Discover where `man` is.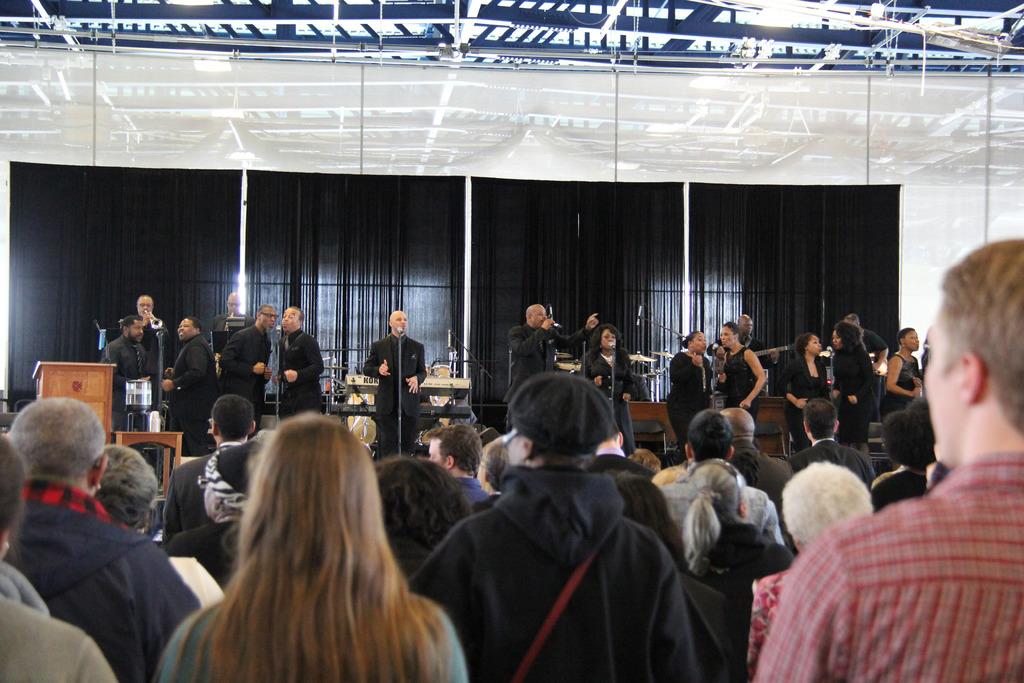
Discovered at bbox(160, 313, 223, 457).
